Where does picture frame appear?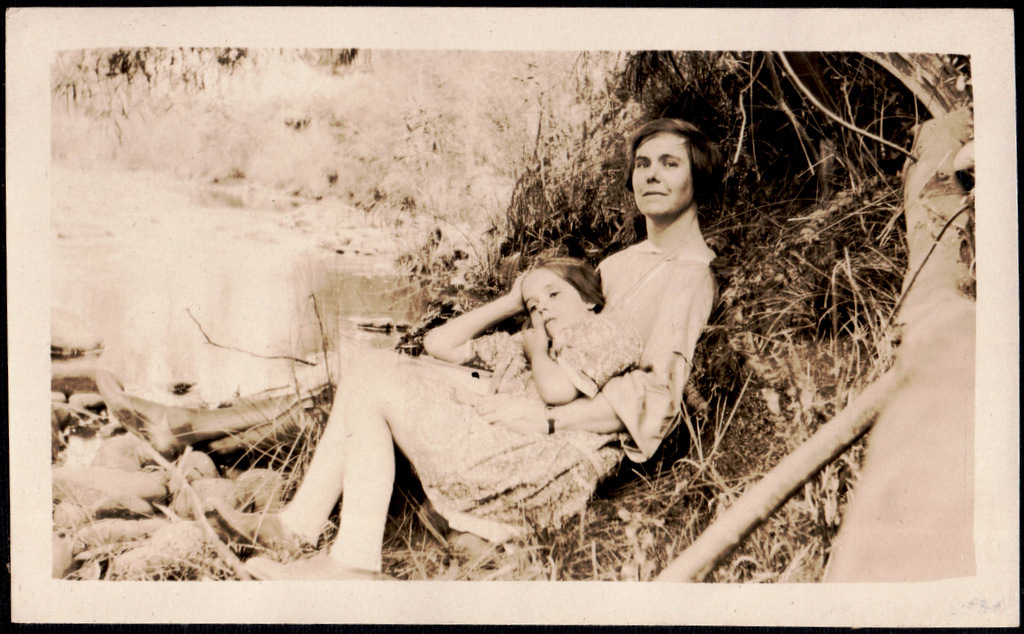
Appears at crop(56, 5, 1019, 611).
